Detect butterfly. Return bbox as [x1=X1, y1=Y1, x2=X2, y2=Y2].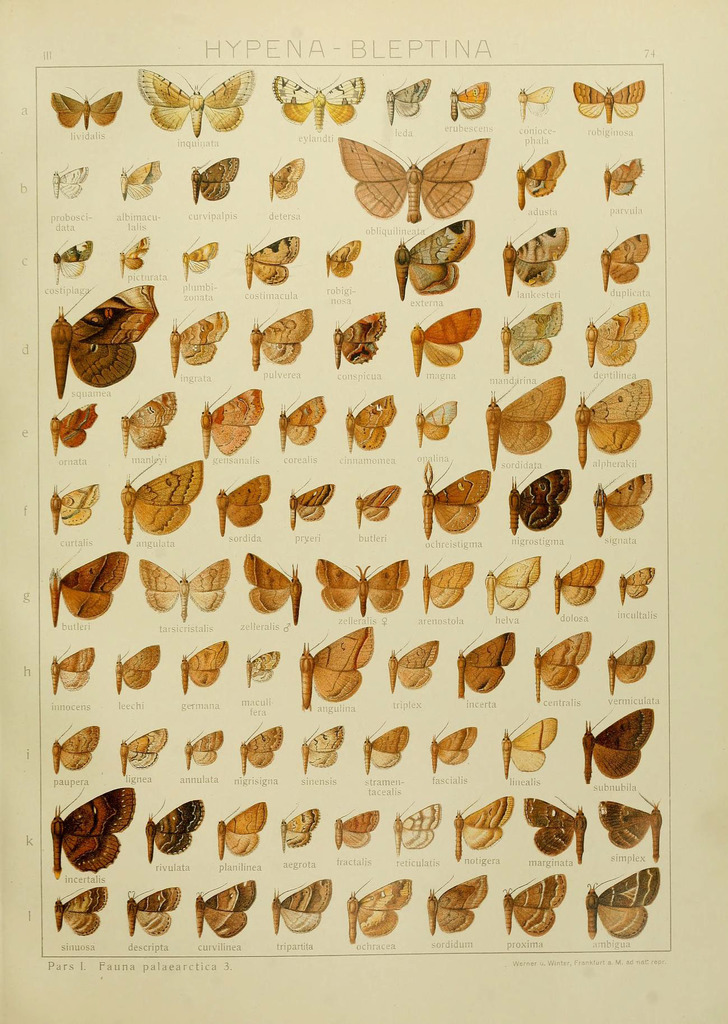
[x1=55, y1=239, x2=97, y2=289].
